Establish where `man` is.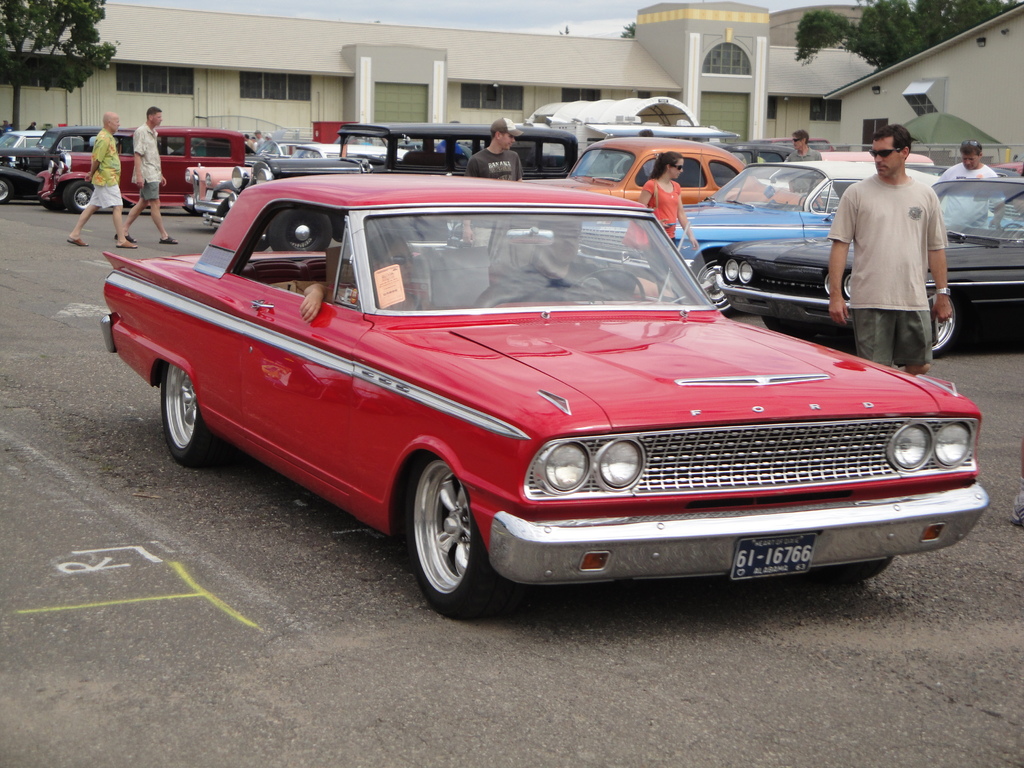
Established at bbox=[461, 120, 534, 177].
